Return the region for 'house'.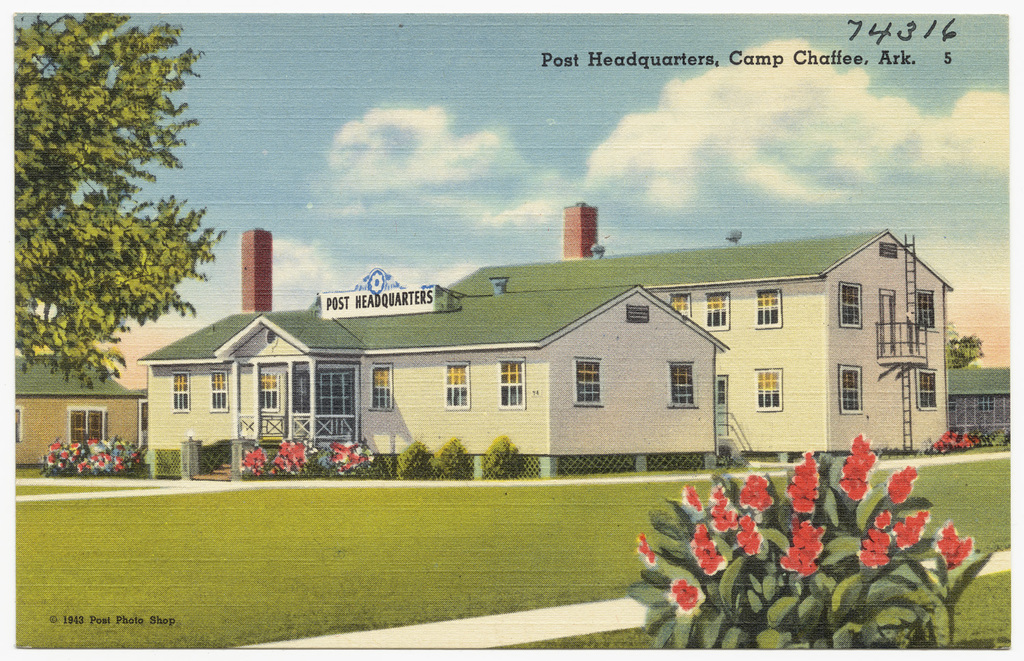
box(446, 224, 959, 466).
